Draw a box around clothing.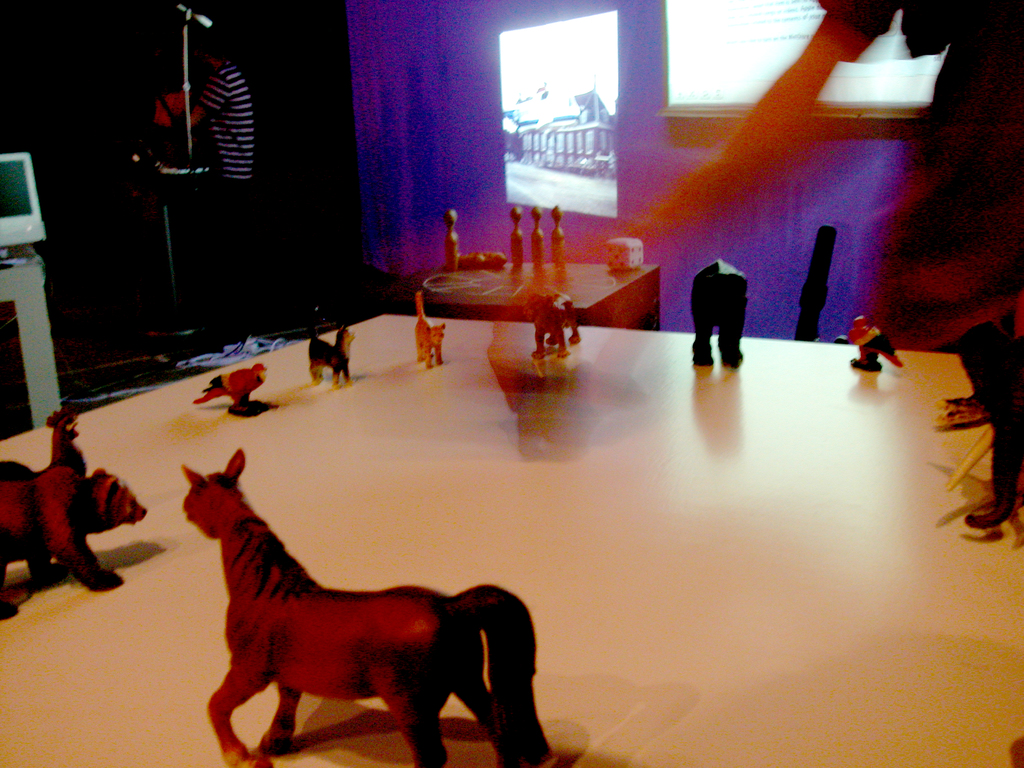
pyautogui.locateOnScreen(189, 64, 255, 248).
